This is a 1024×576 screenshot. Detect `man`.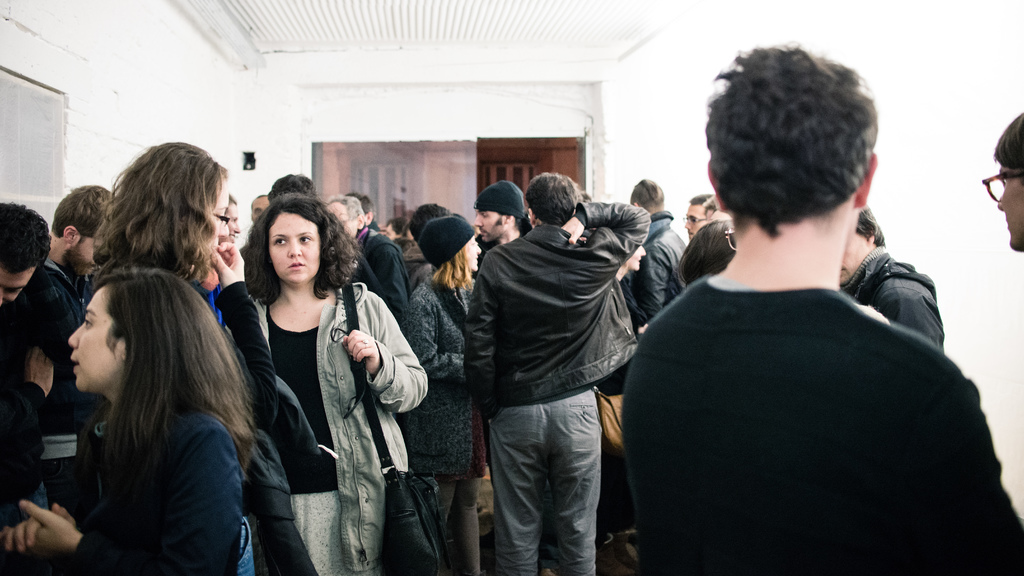
BBox(407, 198, 457, 291).
